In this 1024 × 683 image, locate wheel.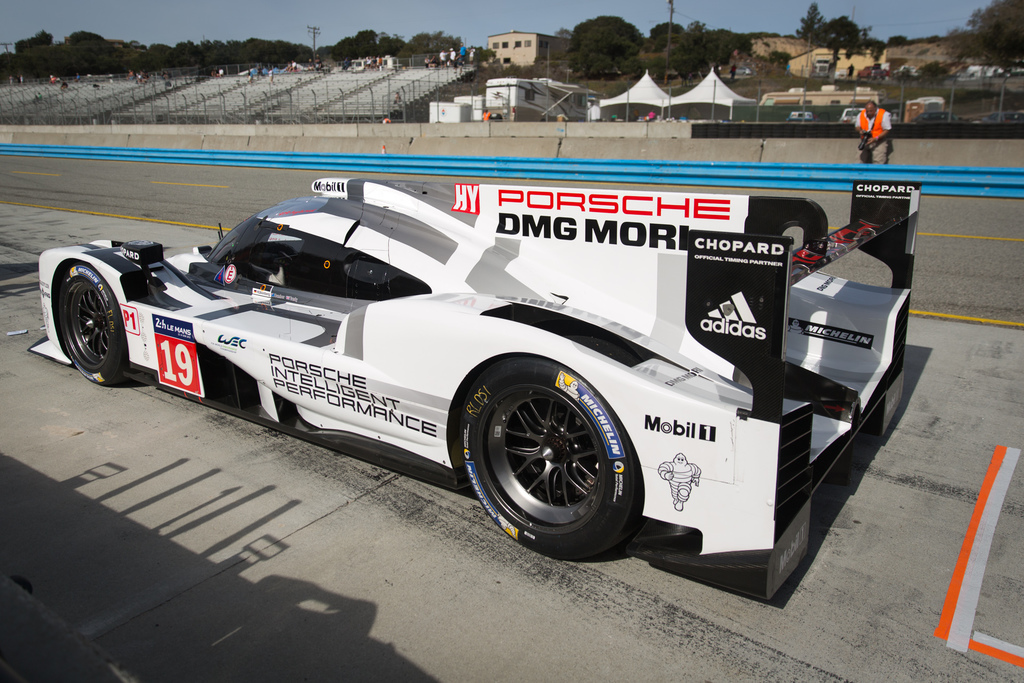
Bounding box: box=[54, 258, 134, 382].
